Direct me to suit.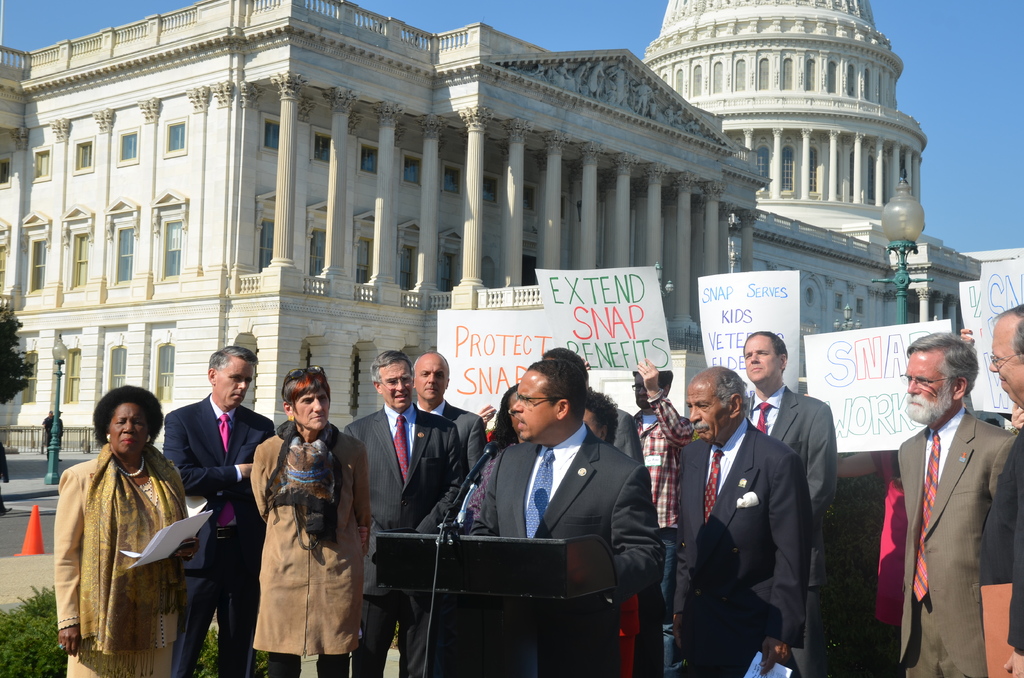
Direction: box(470, 423, 668, 604).
